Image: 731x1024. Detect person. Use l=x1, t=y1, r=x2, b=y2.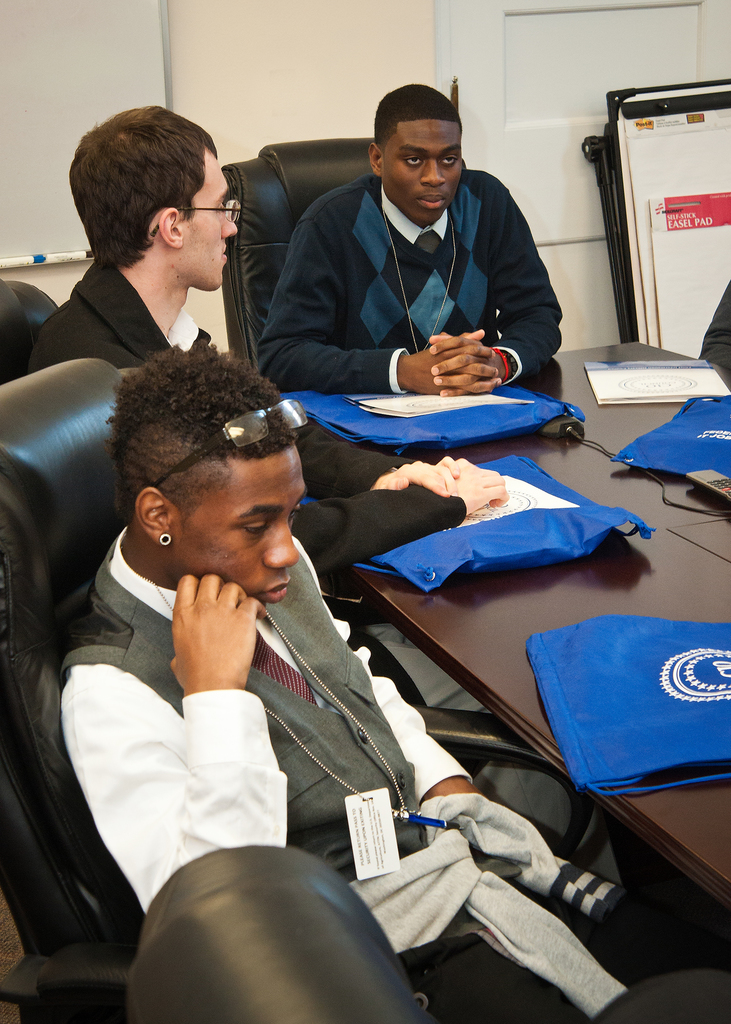
l=26, t=107, r=237, b=372.
